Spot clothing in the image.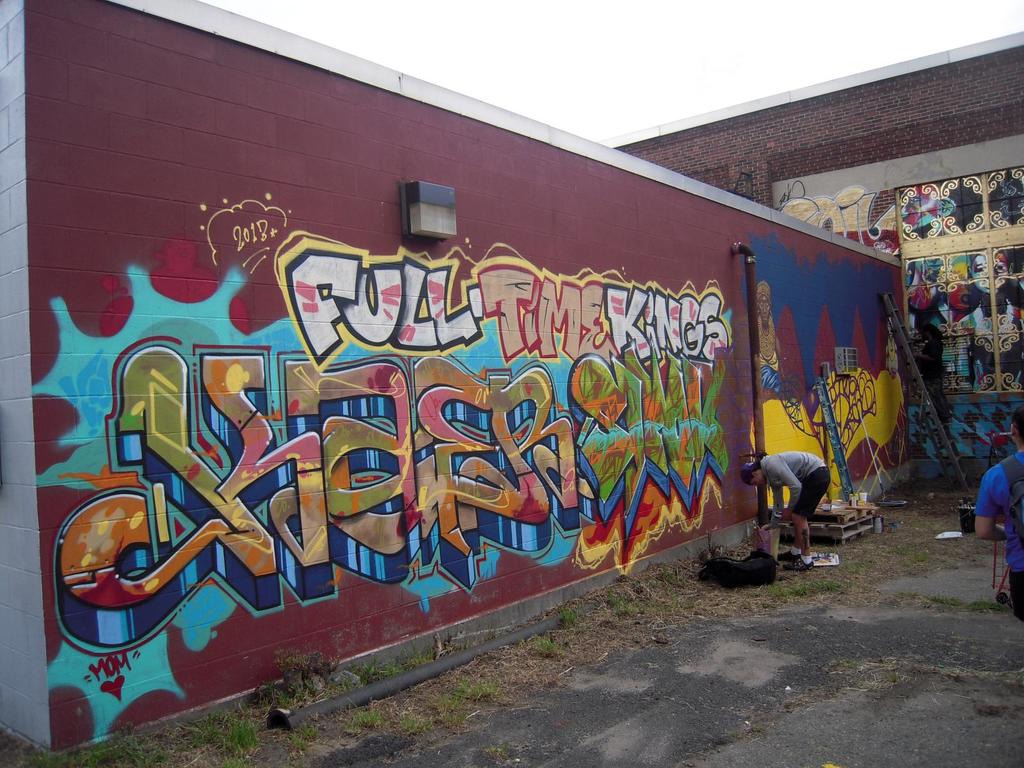
clothing found at bbox=[972, 450, 1023, 621].
